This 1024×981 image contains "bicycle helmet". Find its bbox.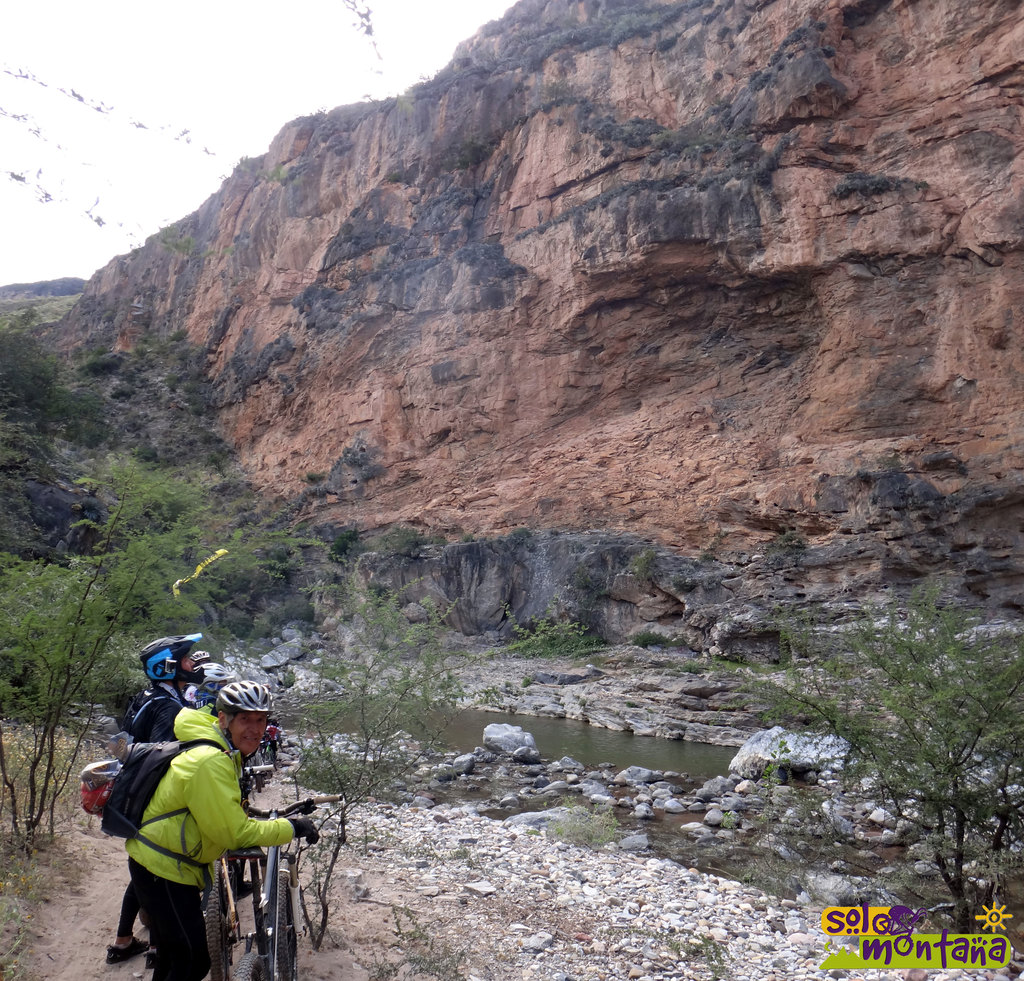
rect(144, 633, 202, 690).
